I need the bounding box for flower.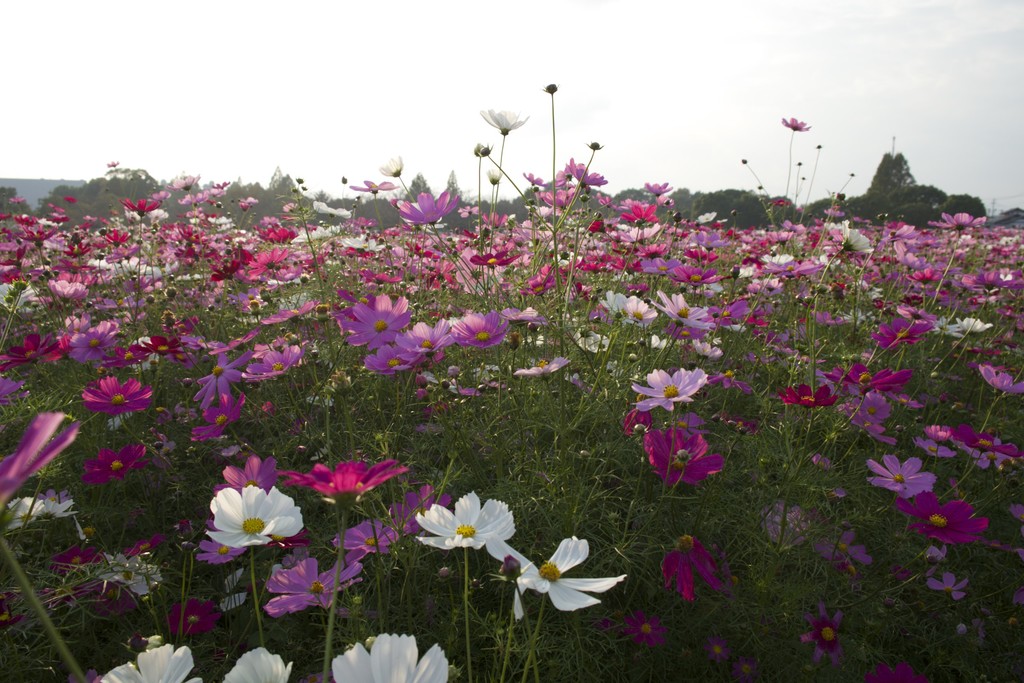
Here it is: (278,457,410,502).
